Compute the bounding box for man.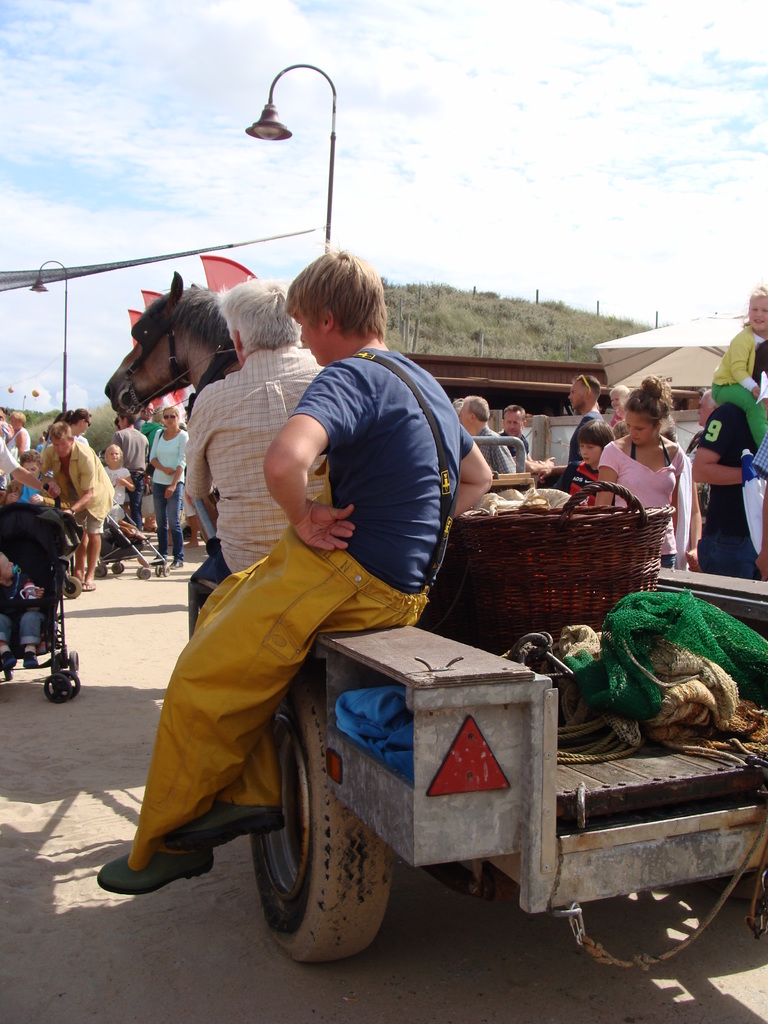
<box>561,365,610,477</box>.
